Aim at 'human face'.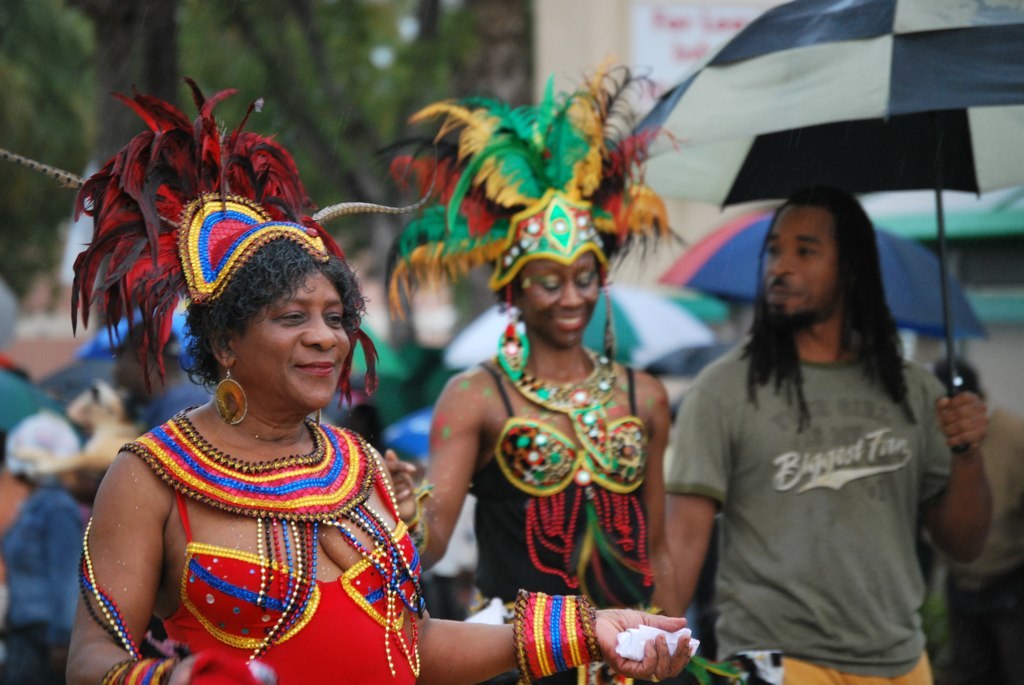
Aimed at locate(764, 207, 836, 324).
